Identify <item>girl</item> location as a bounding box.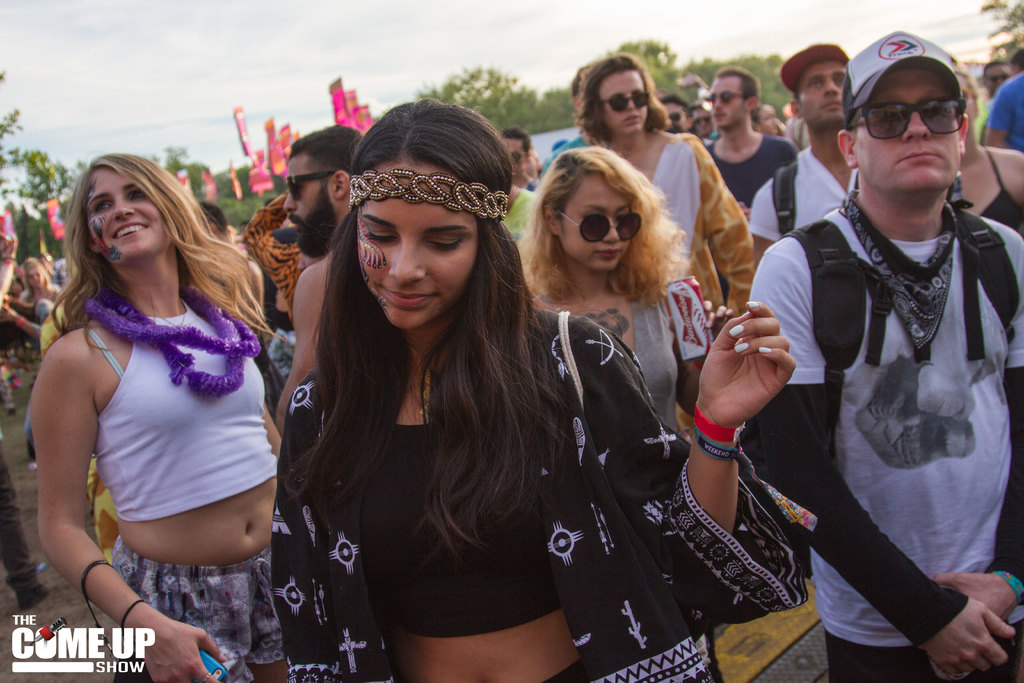
[31,151,287,682].
